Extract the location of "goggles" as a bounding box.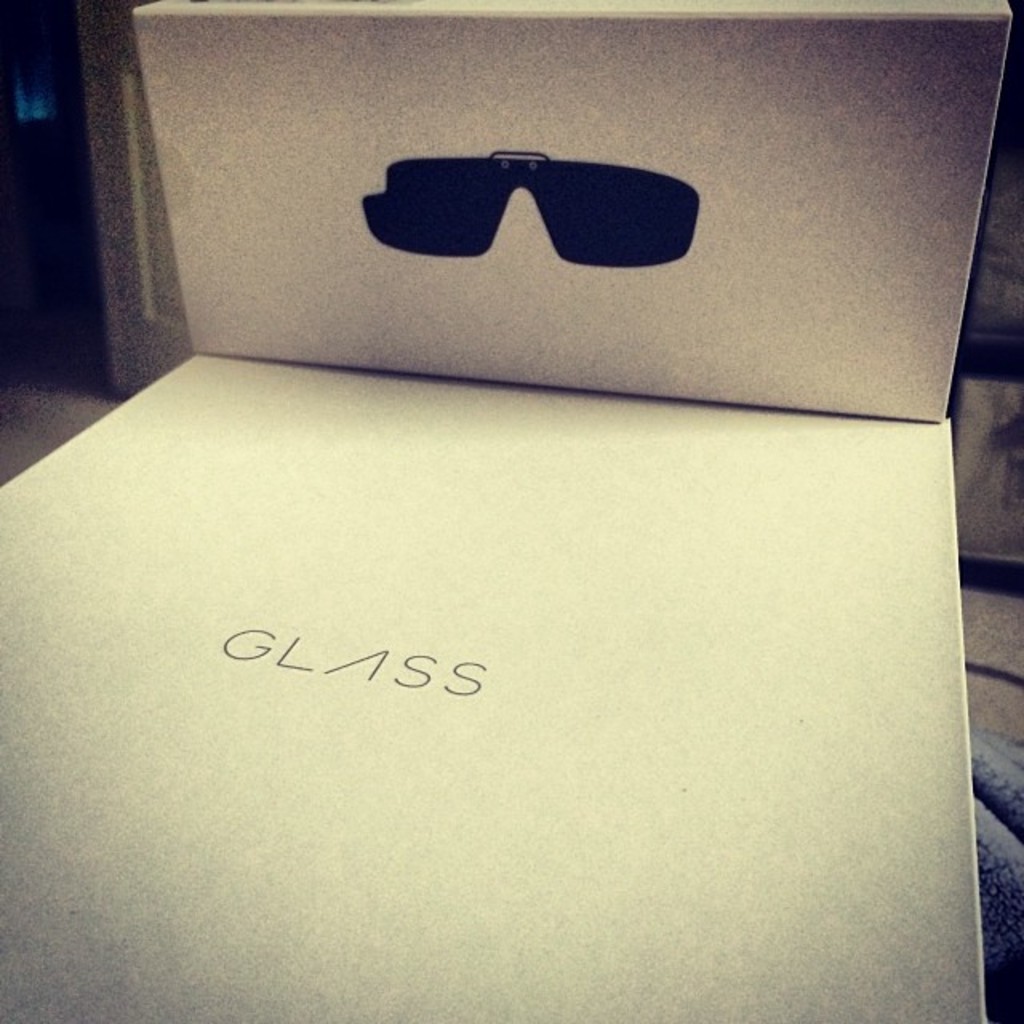
rect(358, 155, 720, 293).
